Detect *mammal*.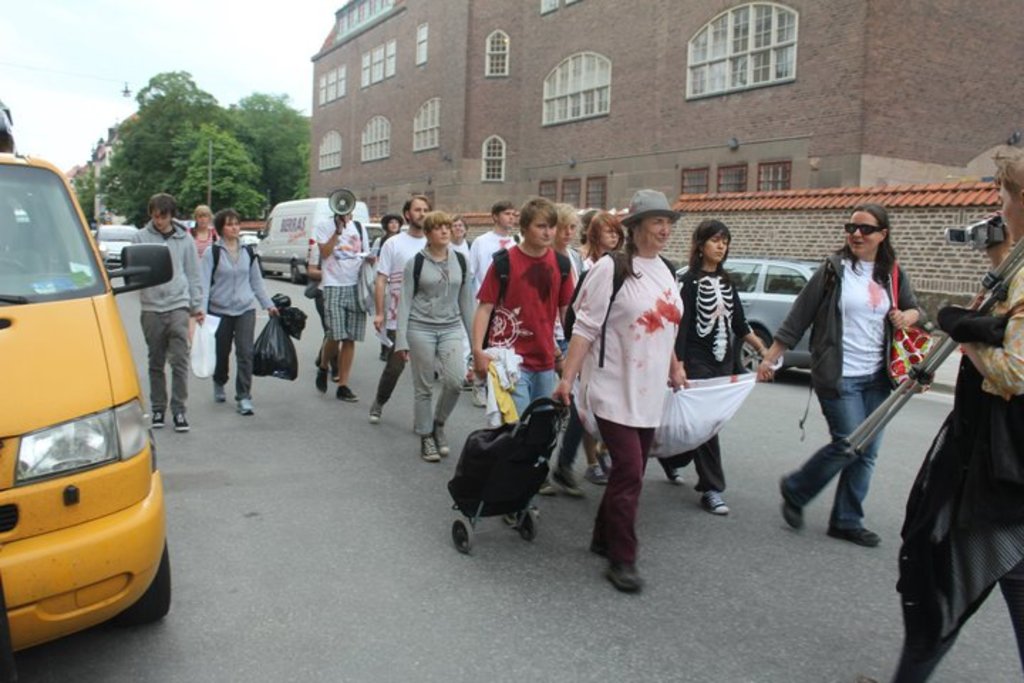
Detected at BBox(759, 195, 939, 549).
